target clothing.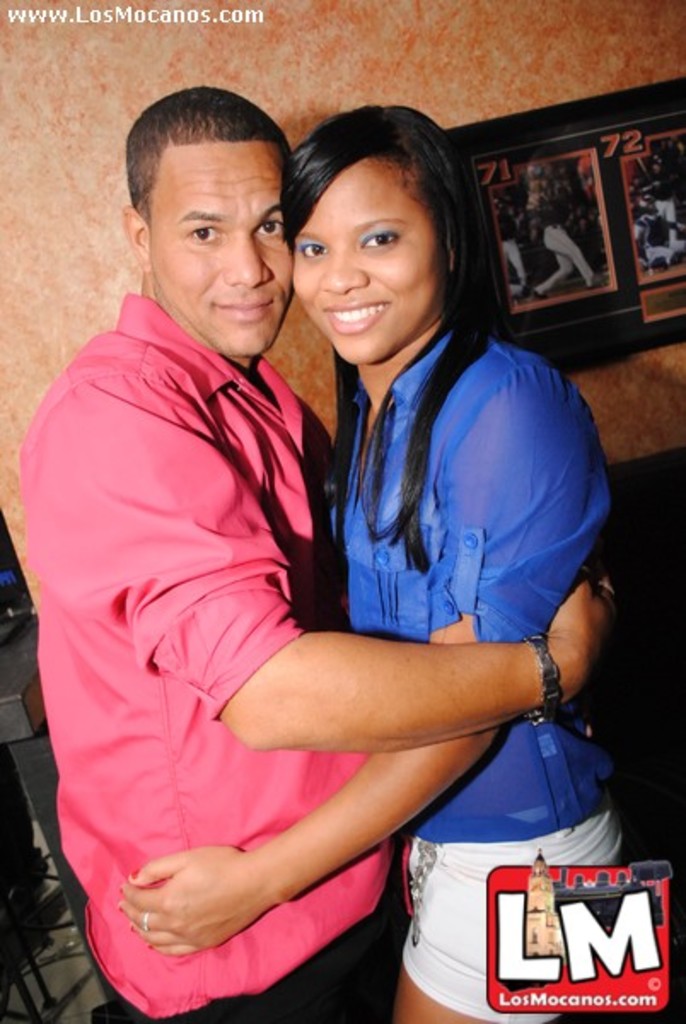
Target region: {"x1": 403, "y1": 816, "x2": 618, "y2": 1022}.
